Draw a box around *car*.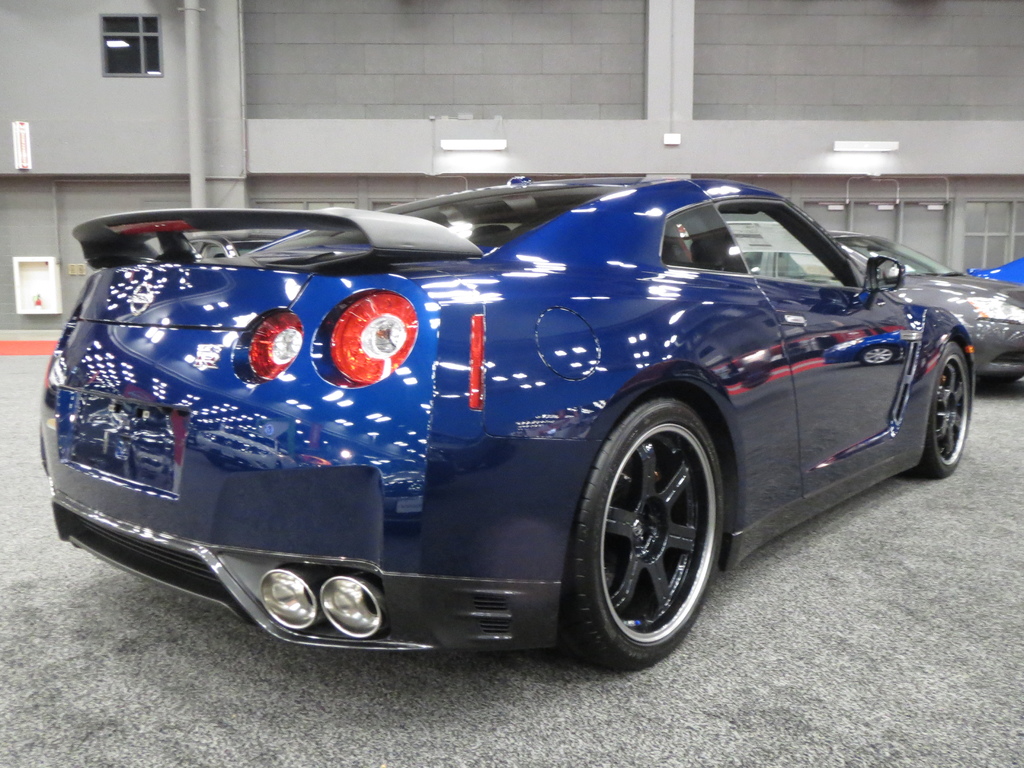
(left=184, top=190, right=959, bottom=607).
